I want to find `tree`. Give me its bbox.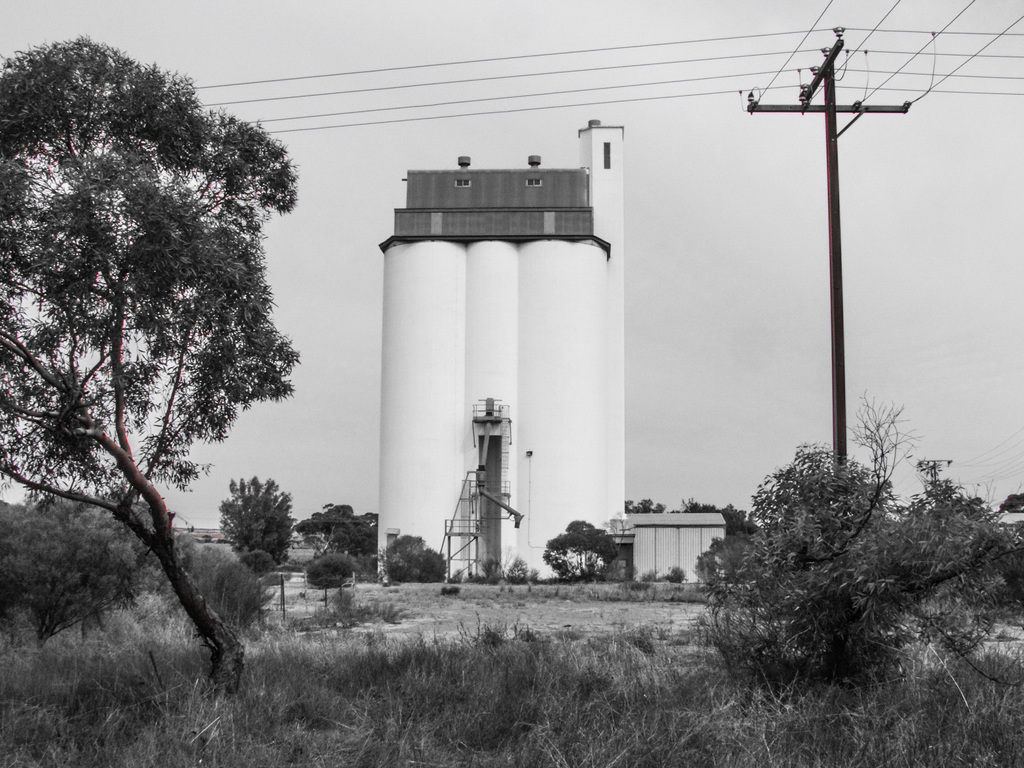
(x1=214, y1=476, x2=297, y2=582).
